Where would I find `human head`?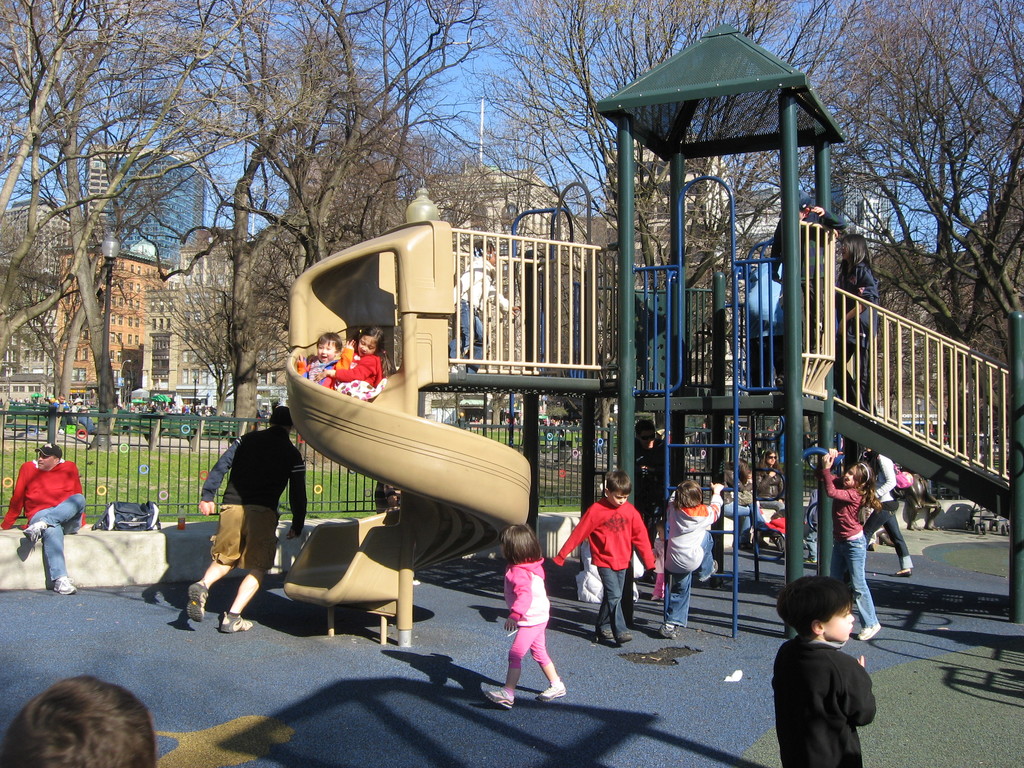
At 773 575 877 643.
